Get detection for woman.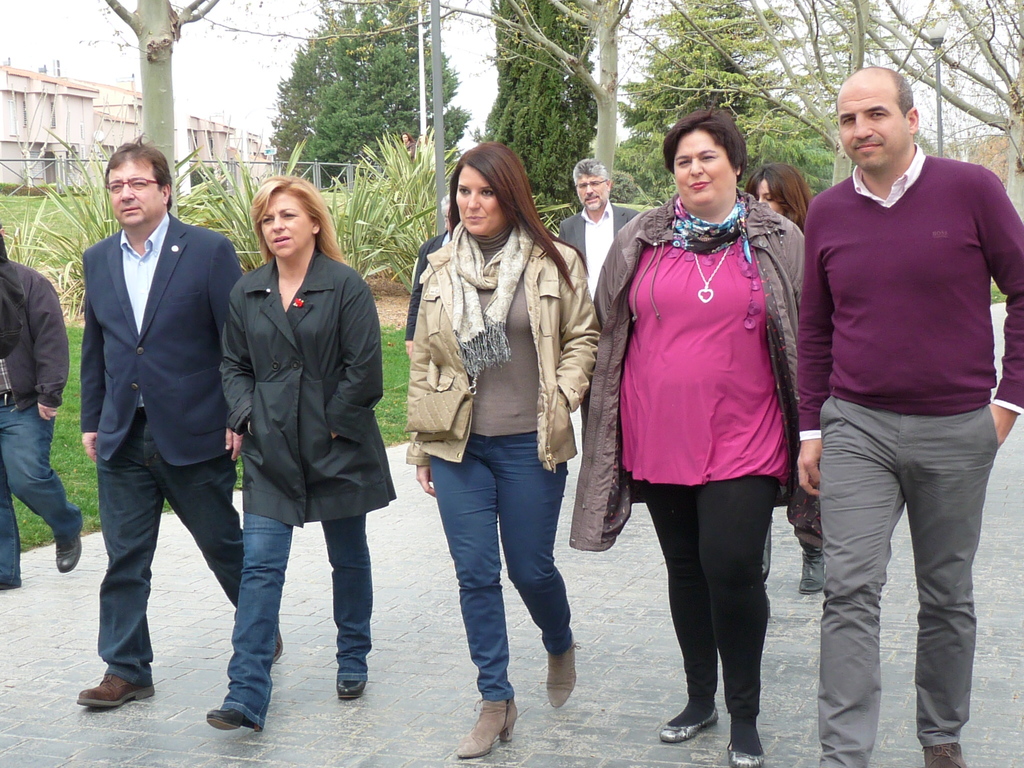
Detection: bbox=[567, 107, 809, 767].
